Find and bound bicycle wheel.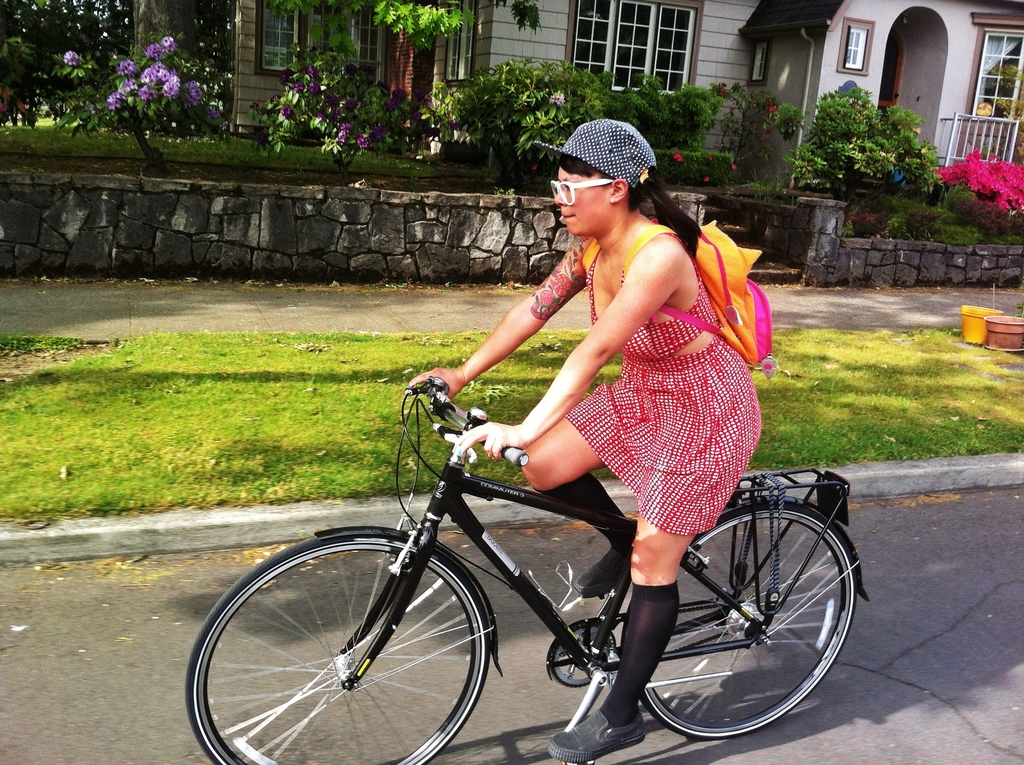
Bound: [left=643, top=501, right=856, bottom=745].
